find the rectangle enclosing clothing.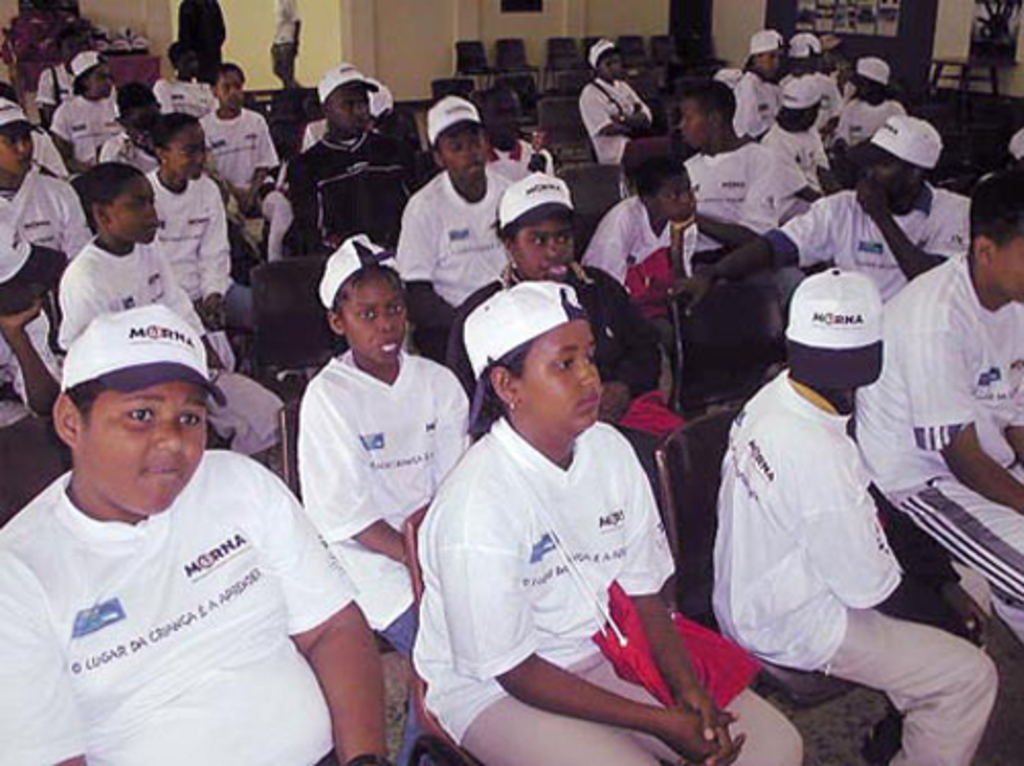
713,369,999,764.
